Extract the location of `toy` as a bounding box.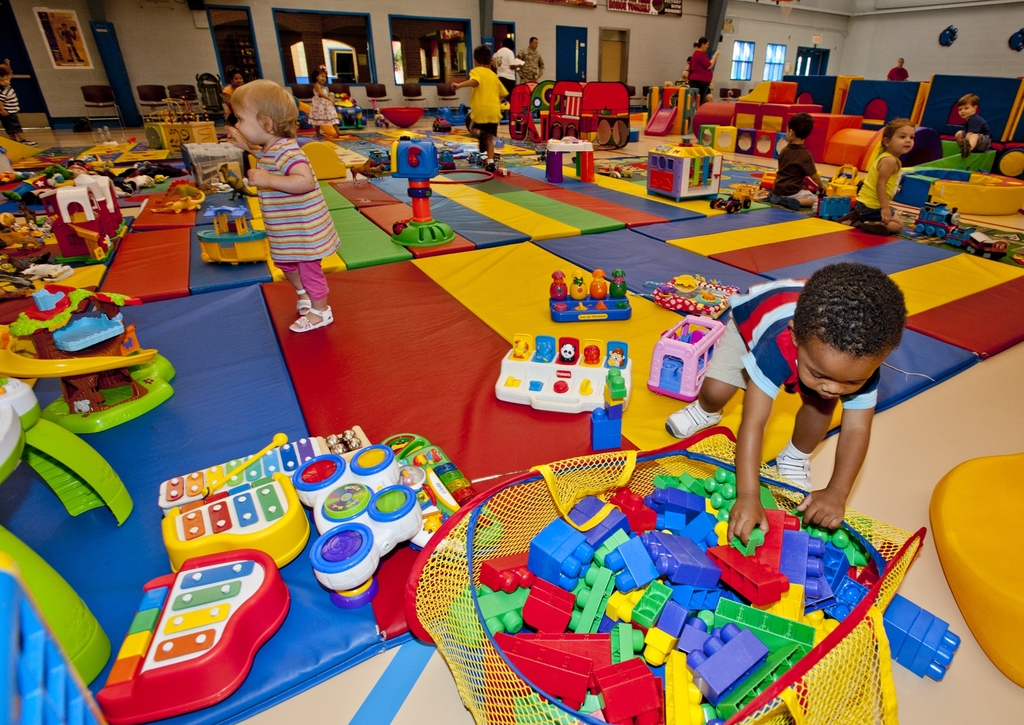
Rect(736, 186, 753, 207).
